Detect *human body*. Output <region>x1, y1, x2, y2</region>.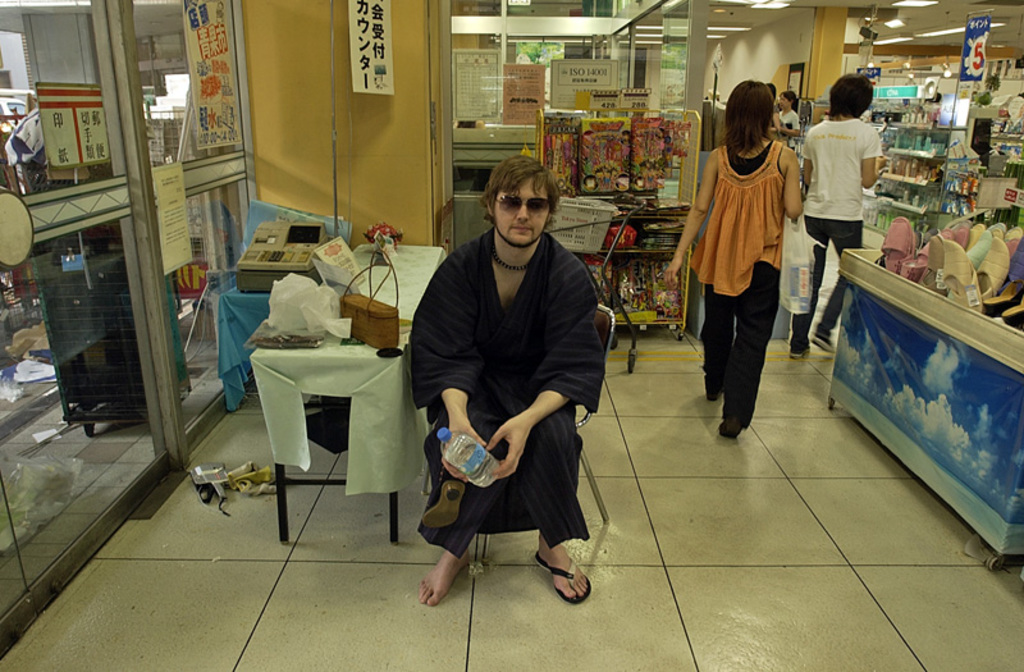
<region>776, 102, 799, 142</region>.
